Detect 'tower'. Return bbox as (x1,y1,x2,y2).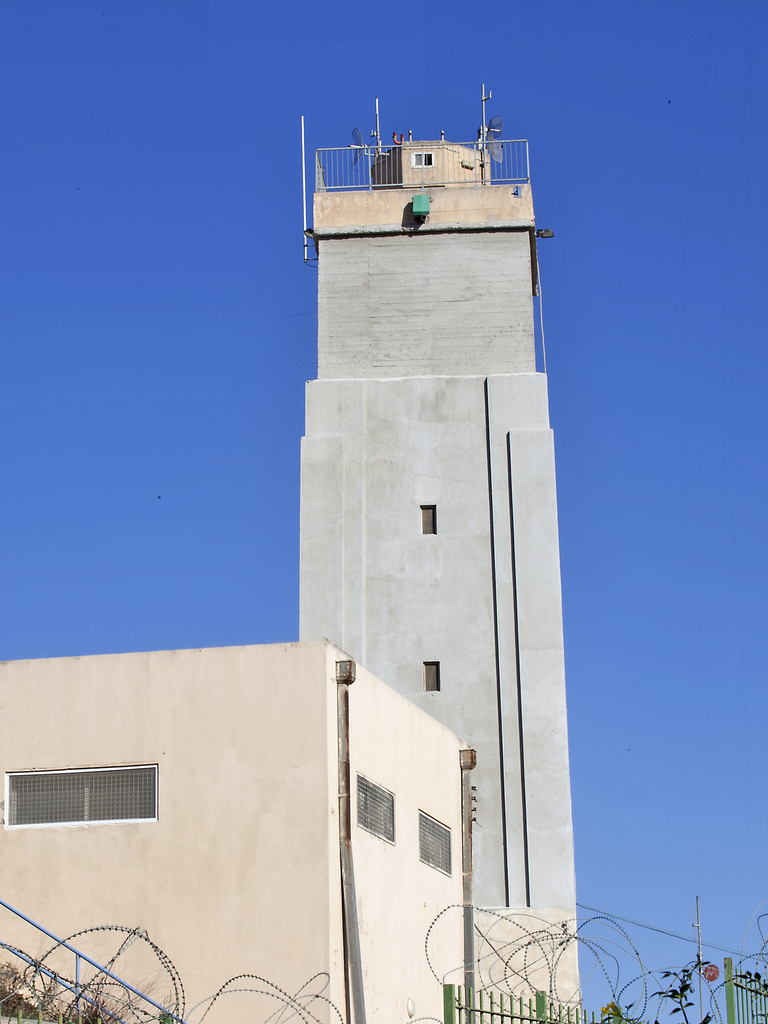
(284,131,566,1009).
